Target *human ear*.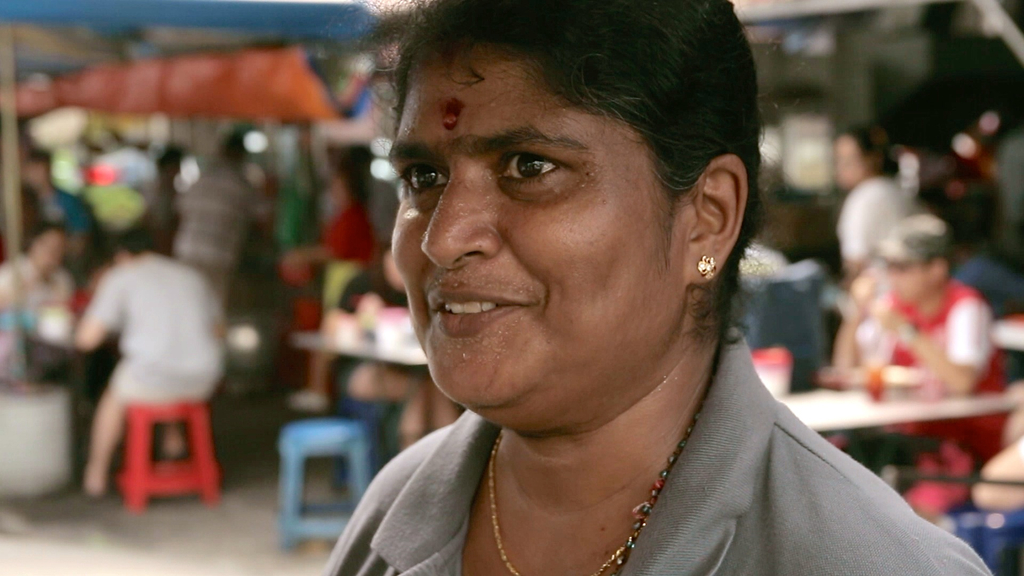
Target region: x1=686 y1=156 x2=748 y2=284.
